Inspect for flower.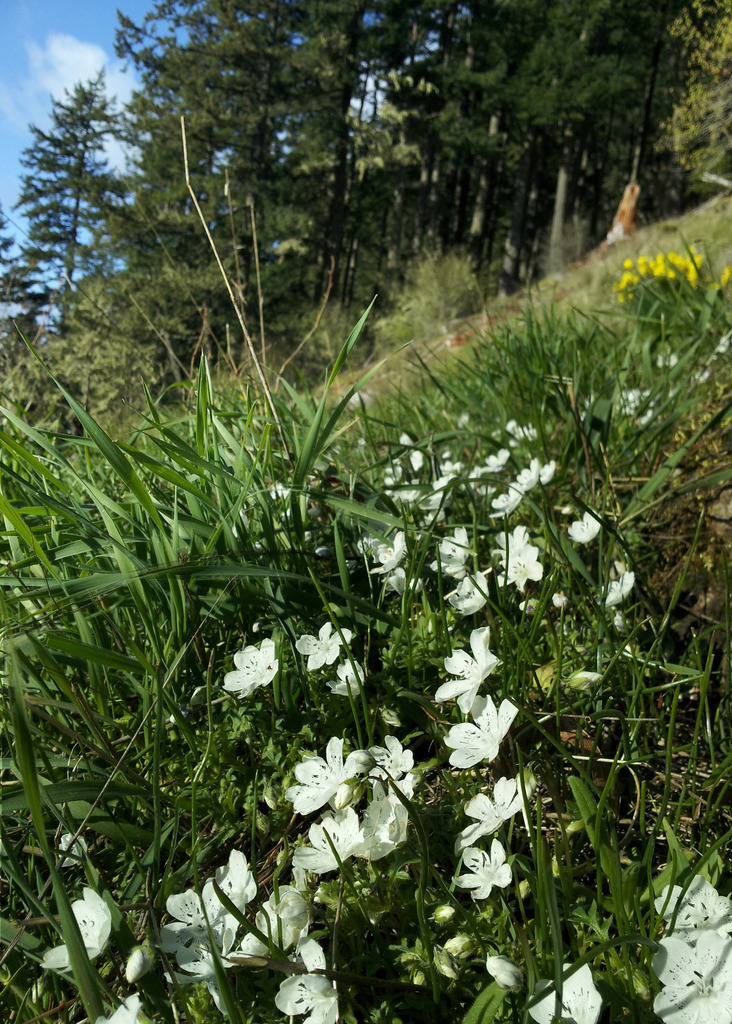
Inspection: {"left": 451, "top": 774, "right": 535, "bottom": 856}.
